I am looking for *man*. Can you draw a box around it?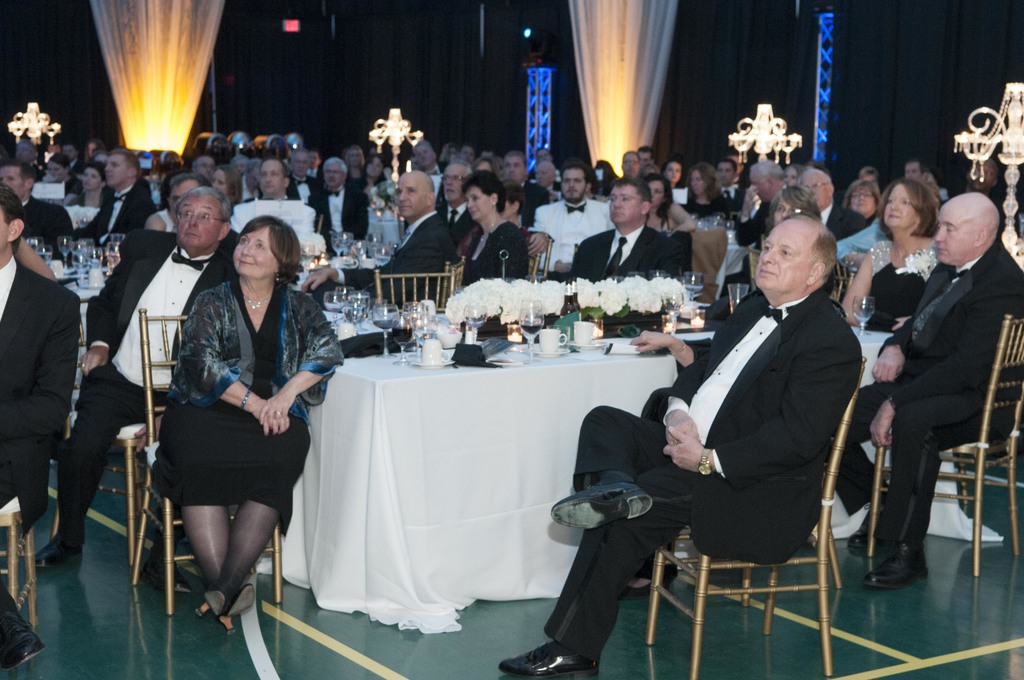
Sure, the bounding box is [left=618, top=150, right=642, bottom=184].
